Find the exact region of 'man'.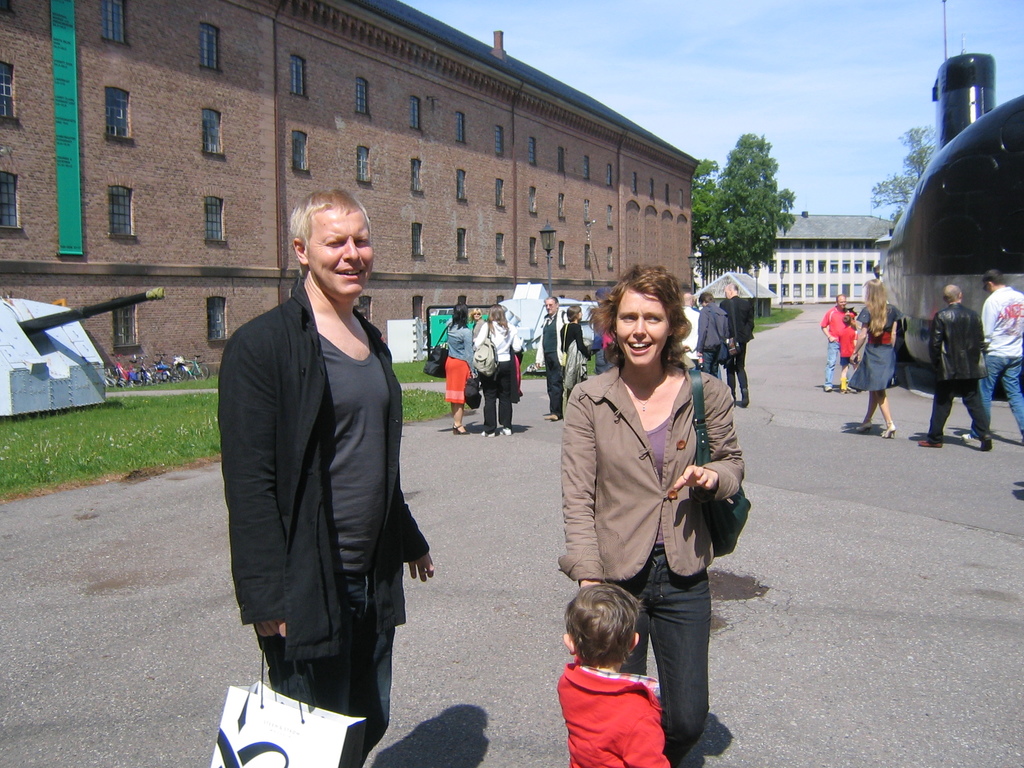
Exact region: 922,275,990,447.
